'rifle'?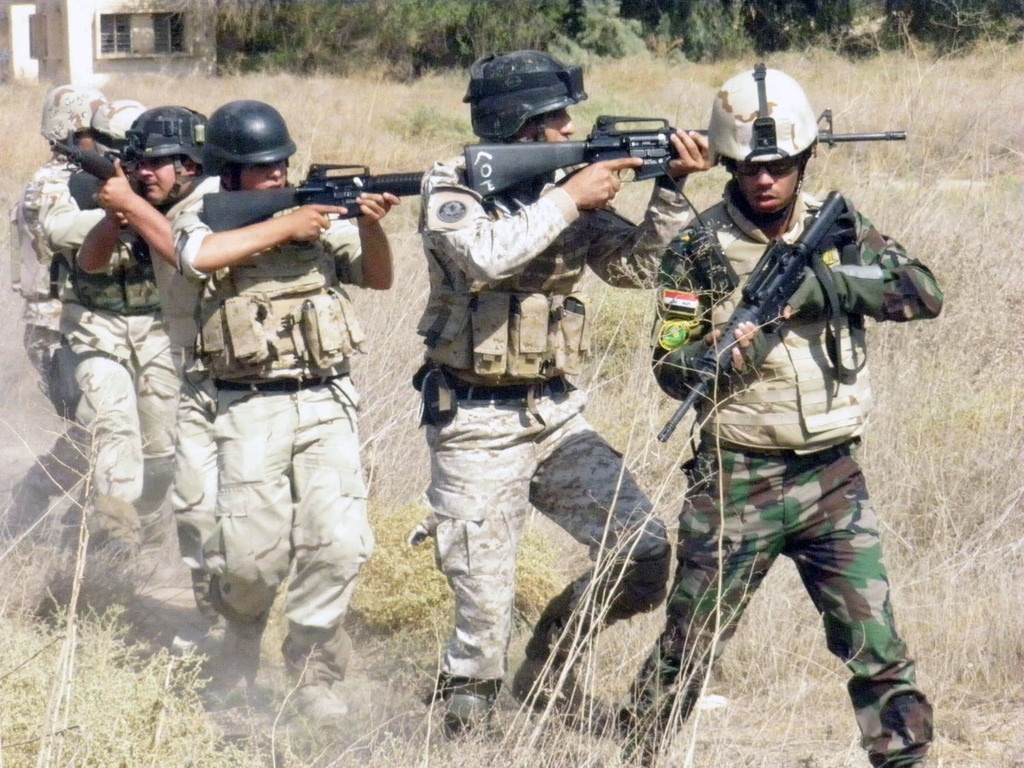
BBox(203, 163, 427, 233)
